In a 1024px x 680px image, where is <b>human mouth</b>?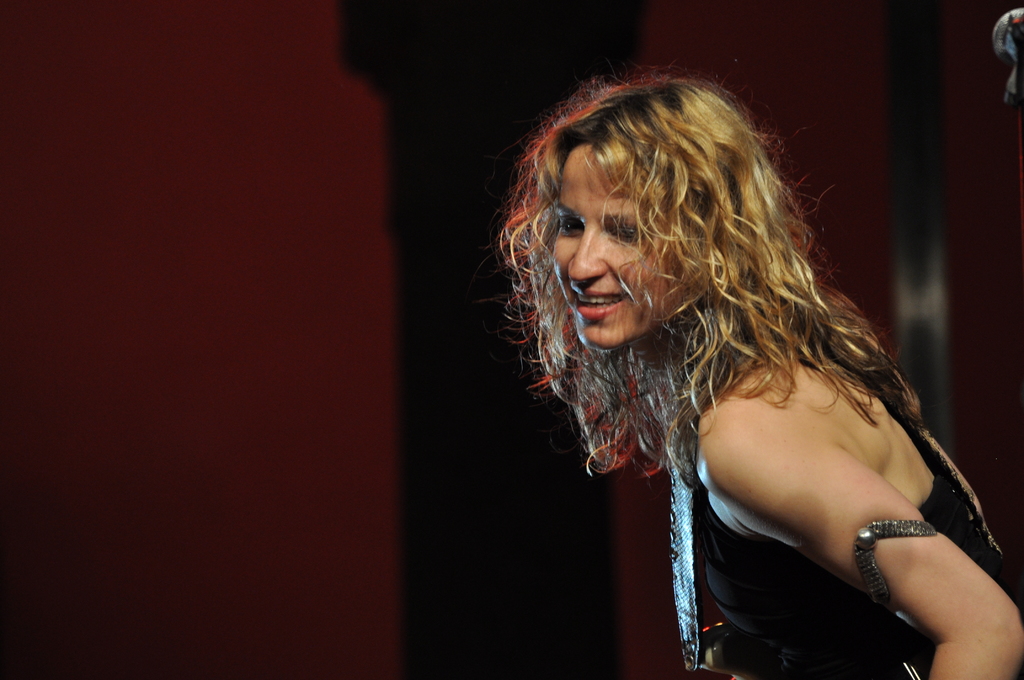
BBox(575, 286, 631, 321).
